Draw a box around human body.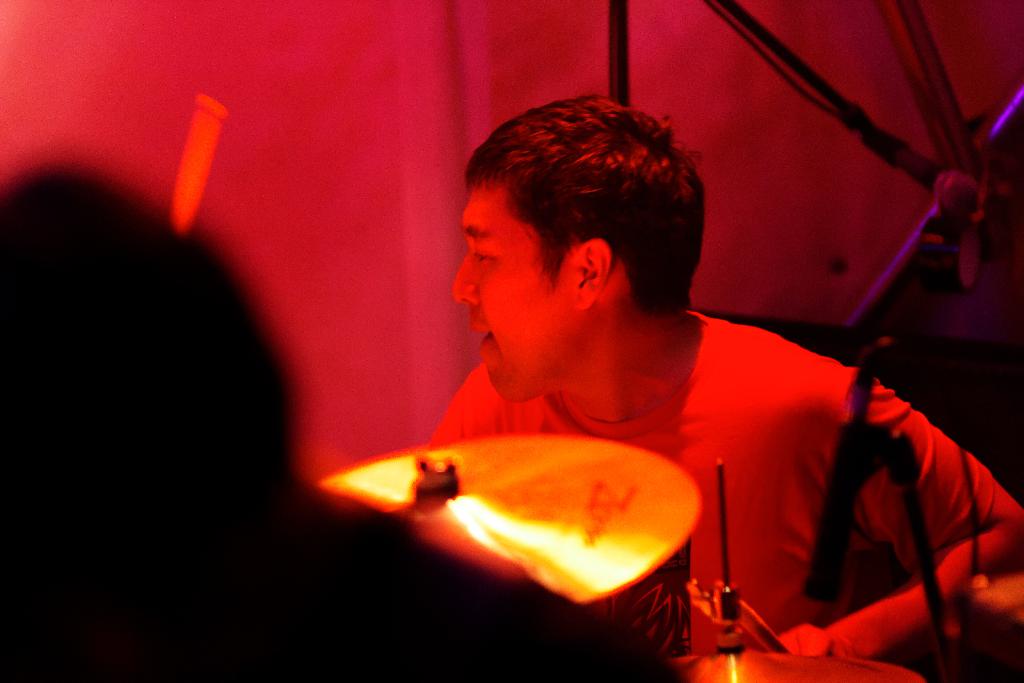
(x1=277, y1=142, x2=882, y2=677).
